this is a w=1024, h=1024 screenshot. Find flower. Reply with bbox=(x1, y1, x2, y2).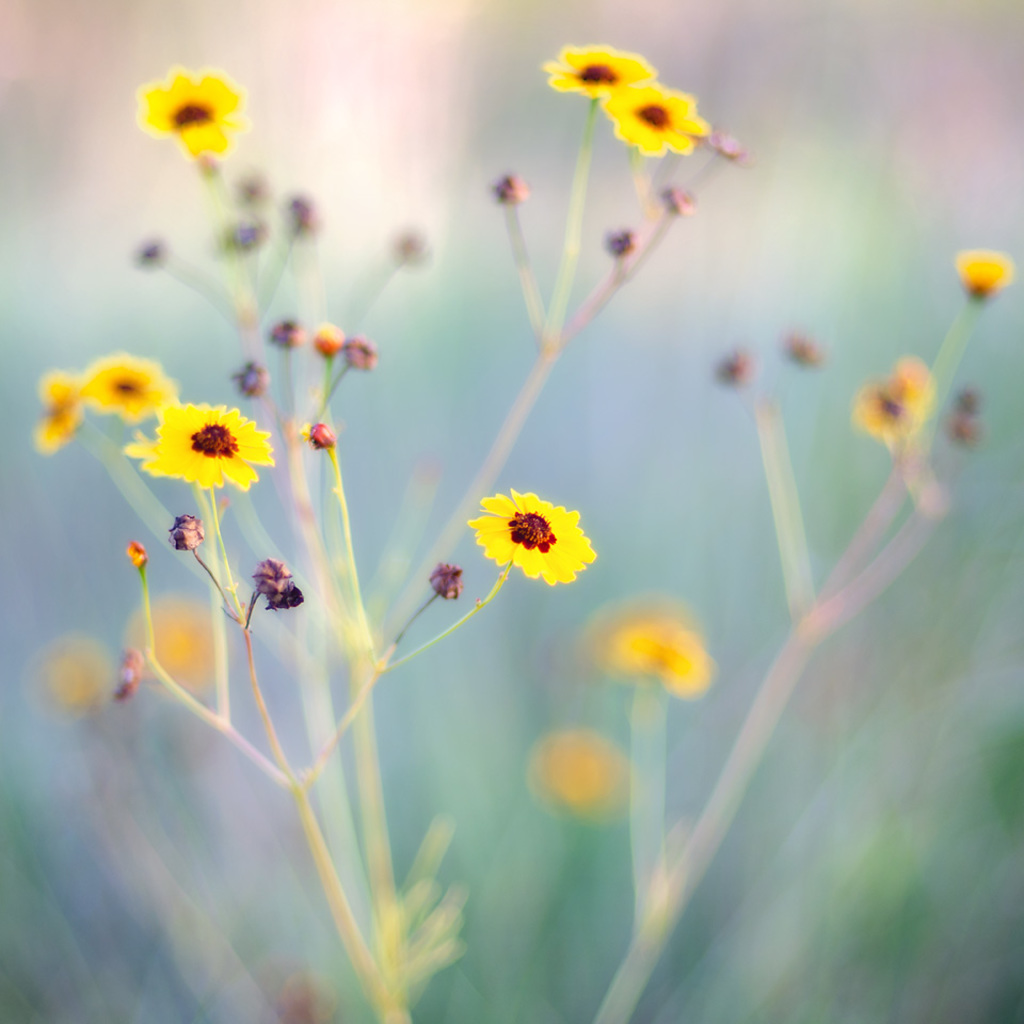
bbox=(35, 369, 78, 457).
